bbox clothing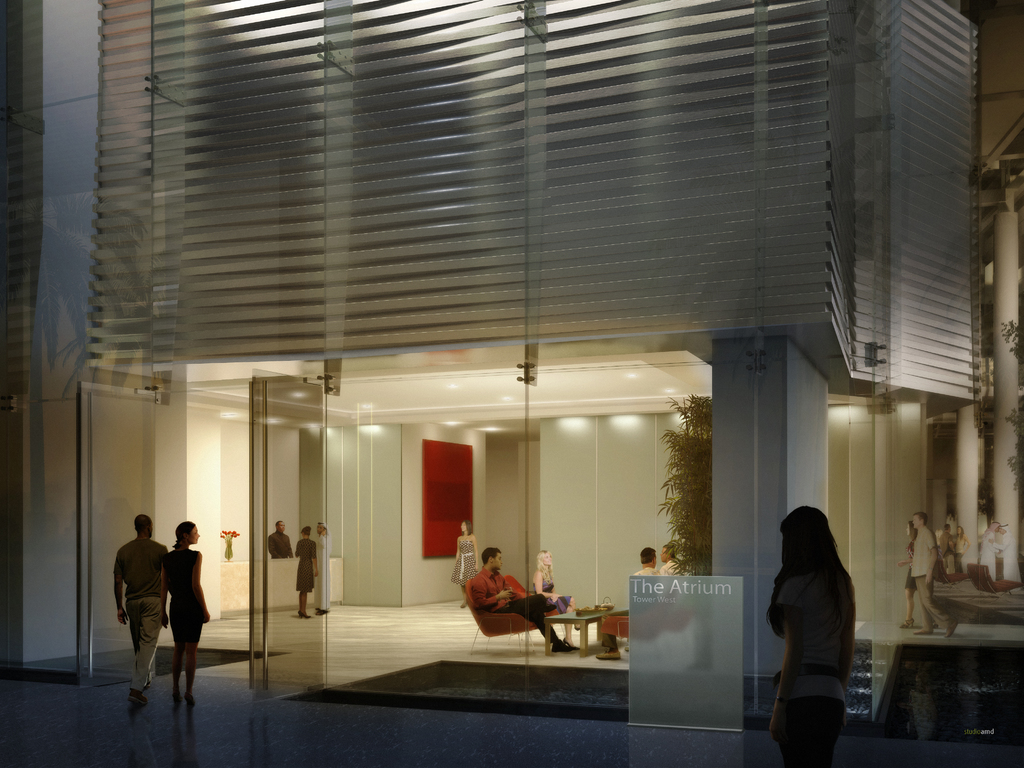
268,525,295,561
